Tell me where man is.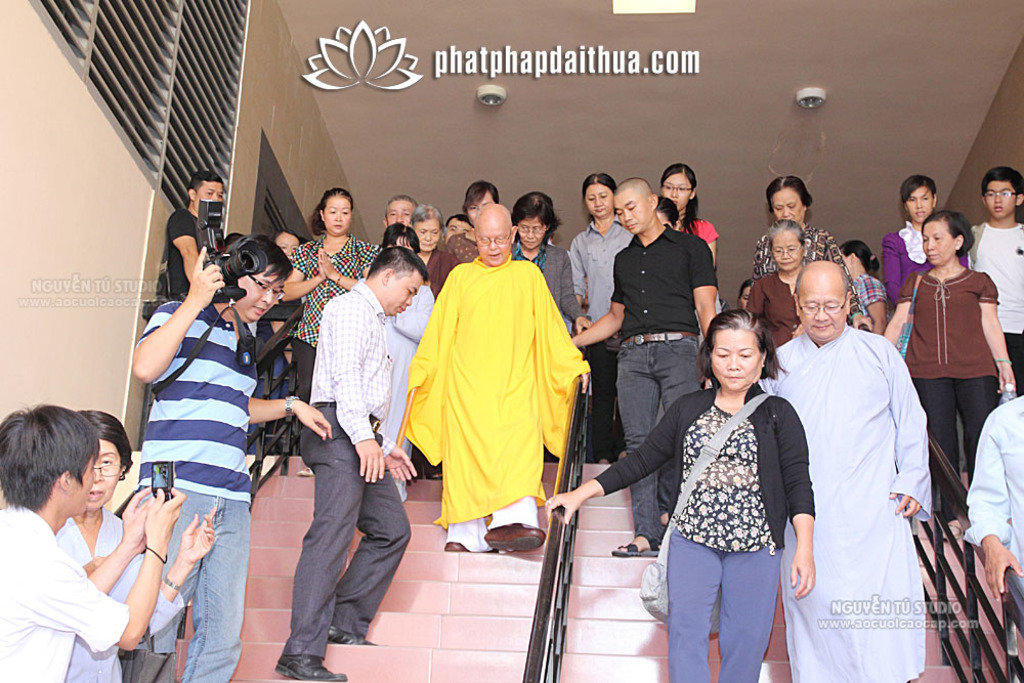
man is at box=[130, 231, 334, 682].
